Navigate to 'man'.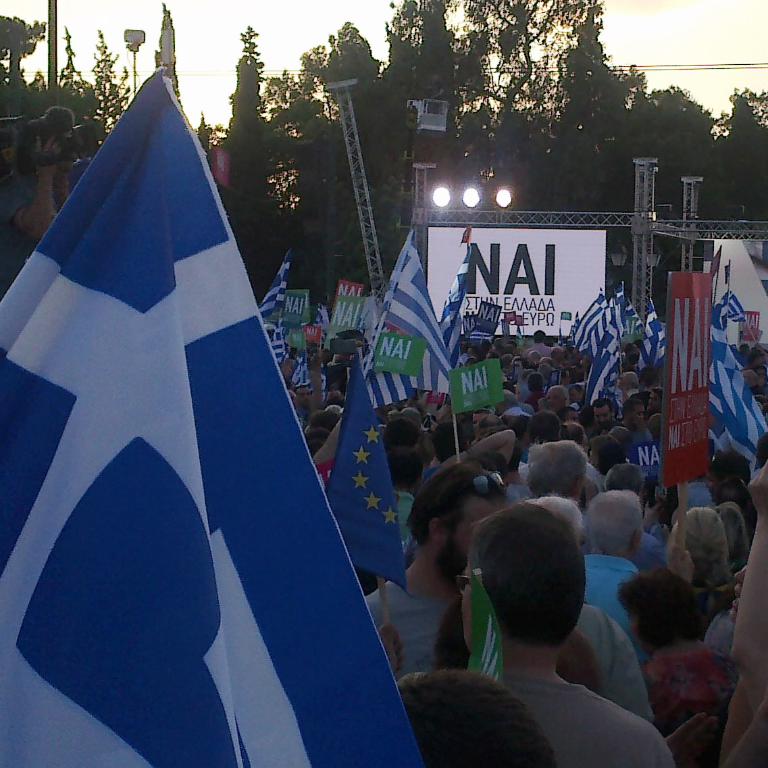
Navigation target: pyautogui.locateOnScreen(544, 384, 574, 417).
